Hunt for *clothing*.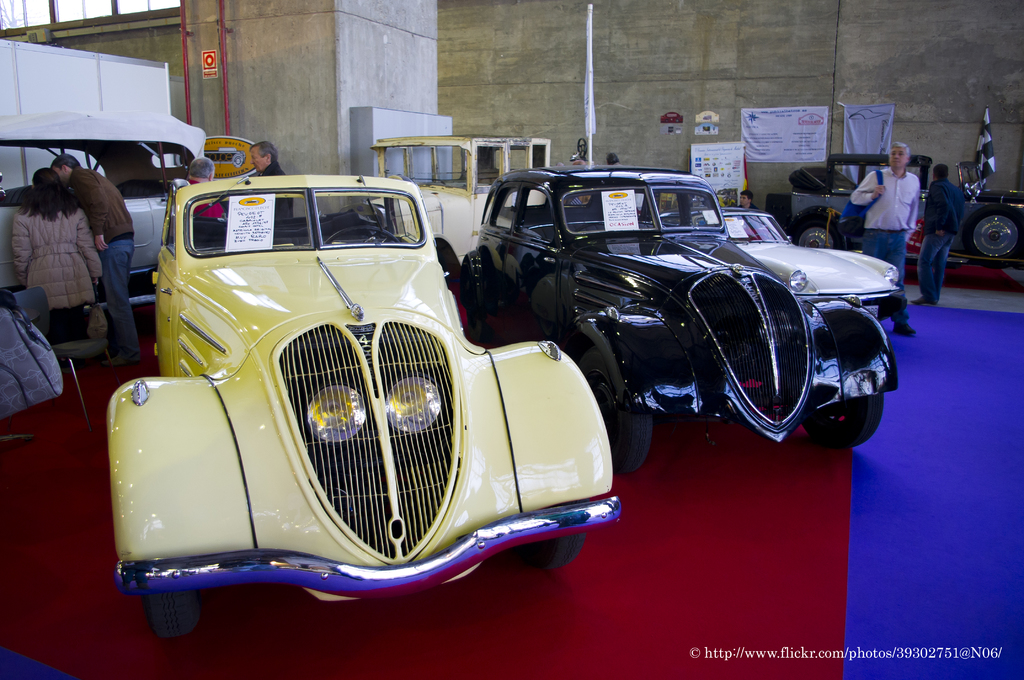
Hunted down at crop(239, 156, 294, 224).
